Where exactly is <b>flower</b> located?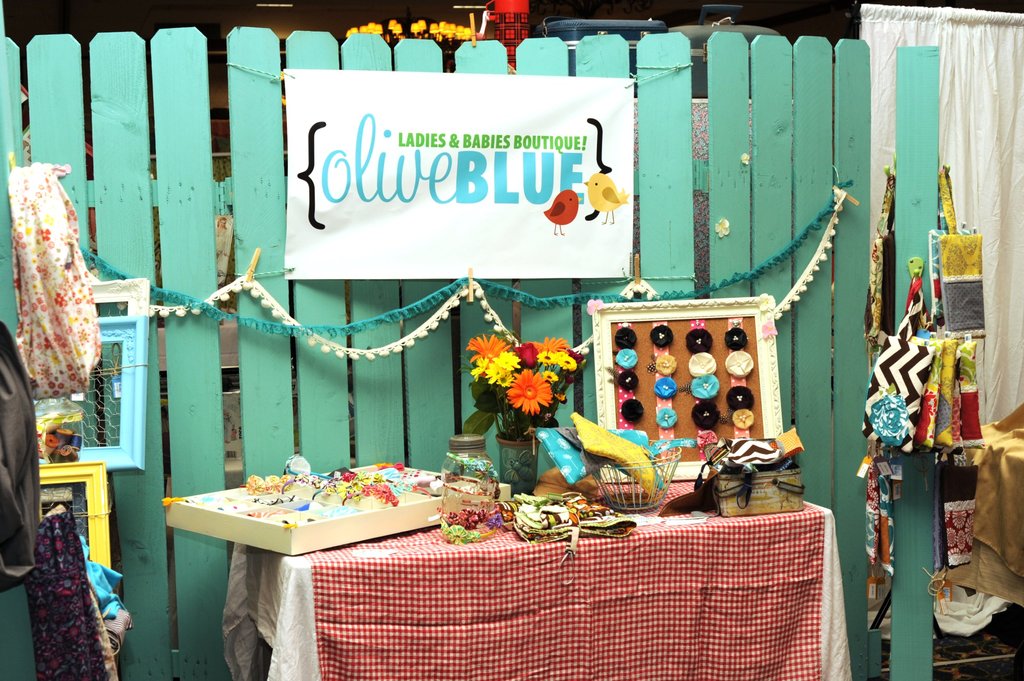
Its bounding box is [492,351,521,370].
